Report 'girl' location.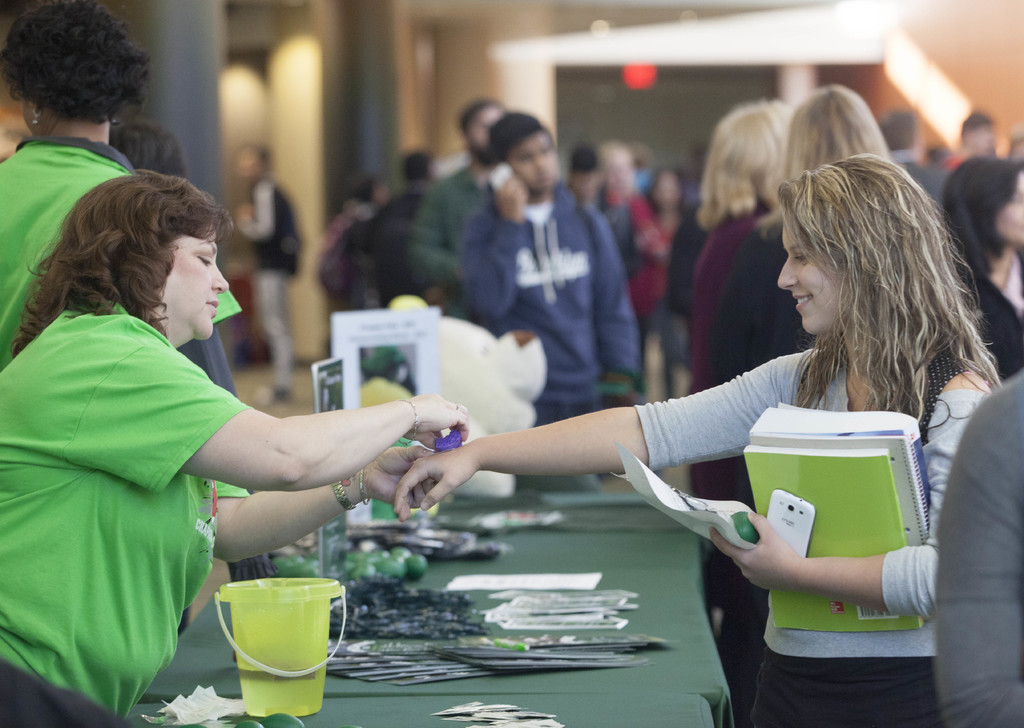
Report: bbox=(392, 154, 986, 727).
